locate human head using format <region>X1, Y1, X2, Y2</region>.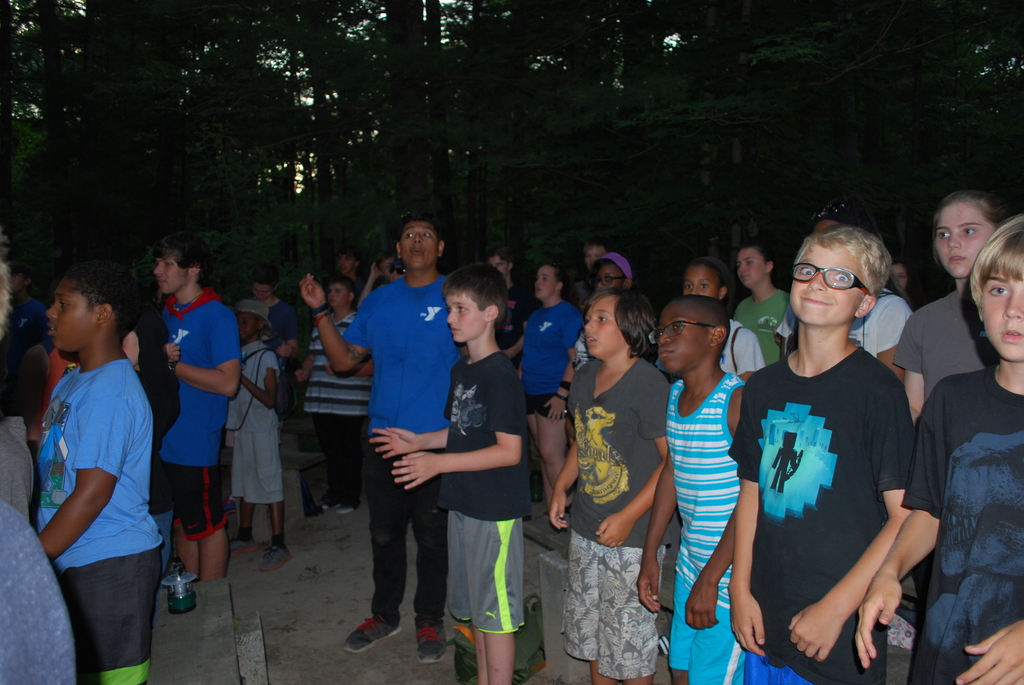
<region>390, 216, 449, 274</region>.
